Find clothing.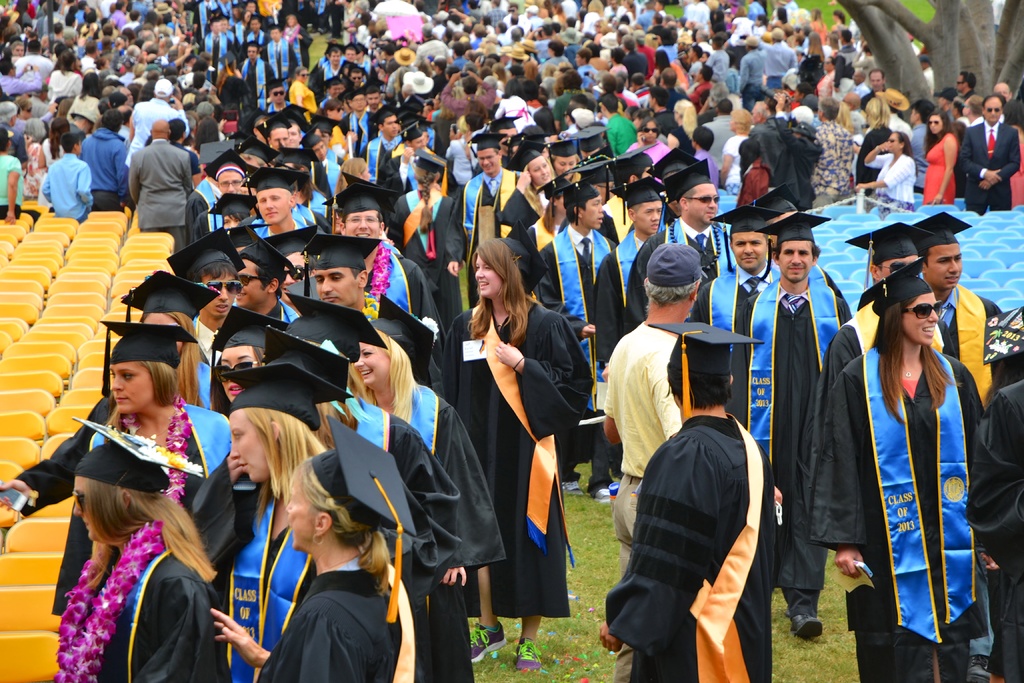
box=[832, 72, 854, 116].
